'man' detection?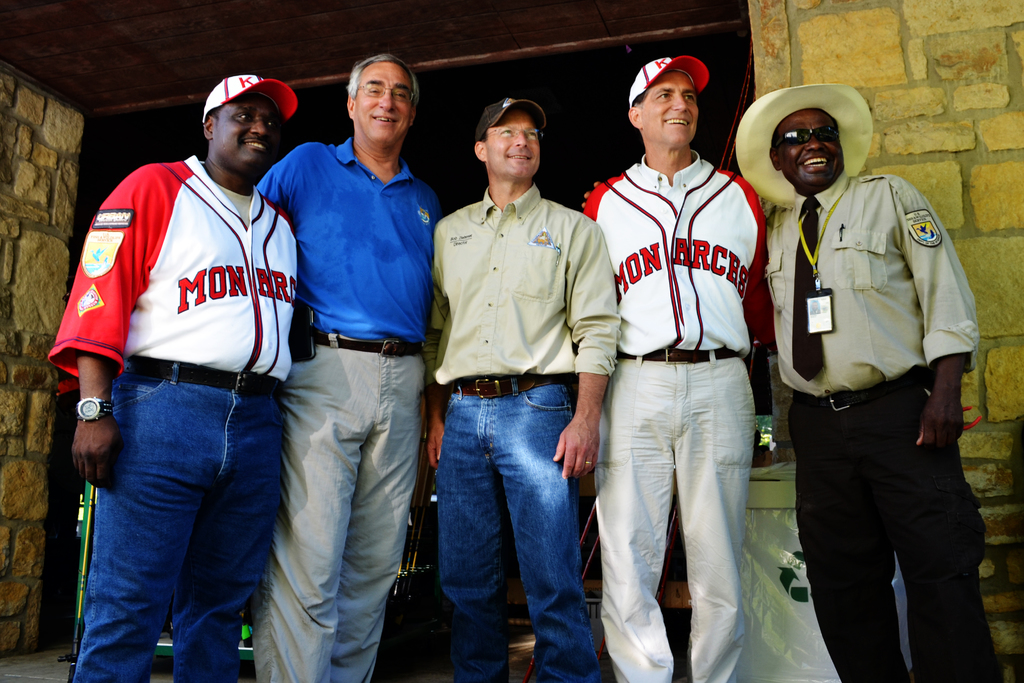
259/56/450/682
